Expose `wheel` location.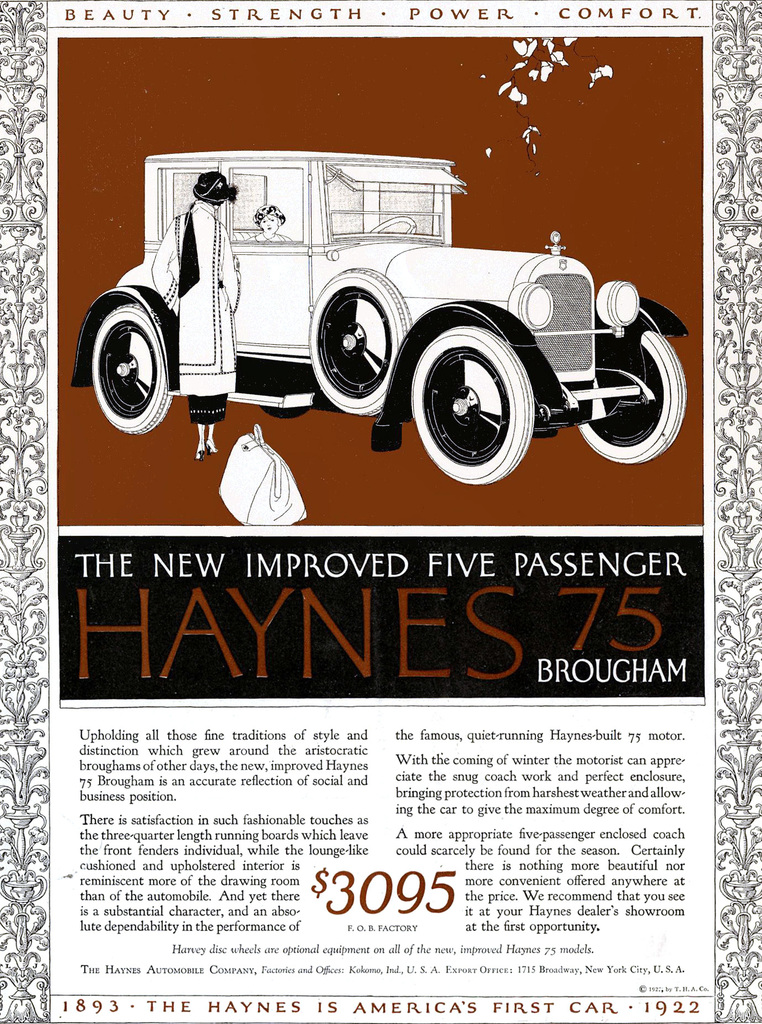
Exposed at [93,302,170,436].
